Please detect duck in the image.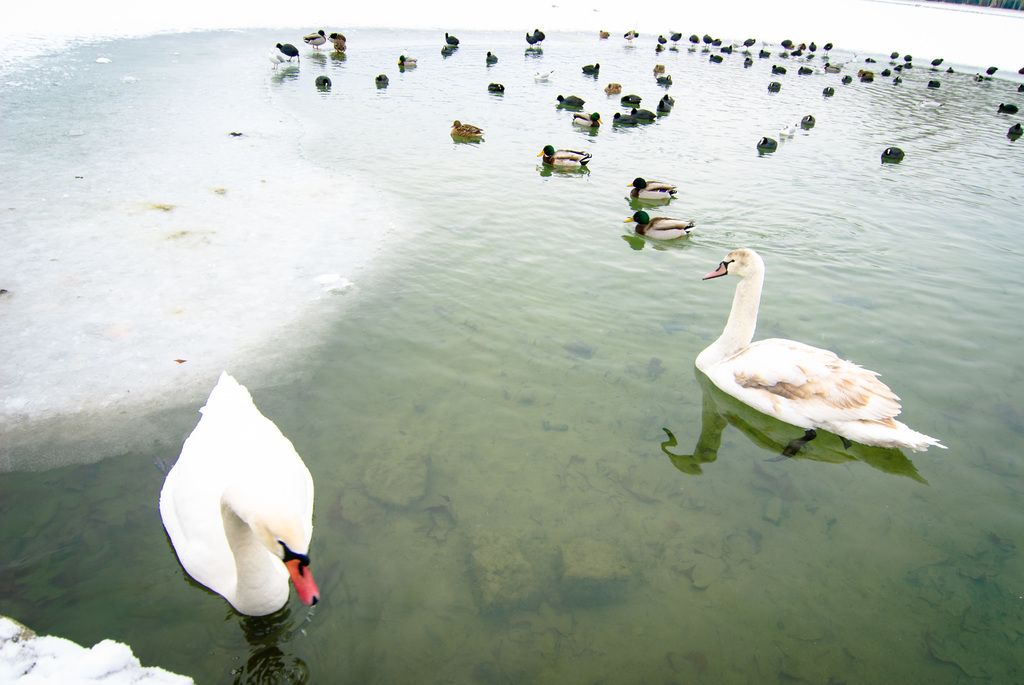
bbox=(535, 143, 589, 174).
